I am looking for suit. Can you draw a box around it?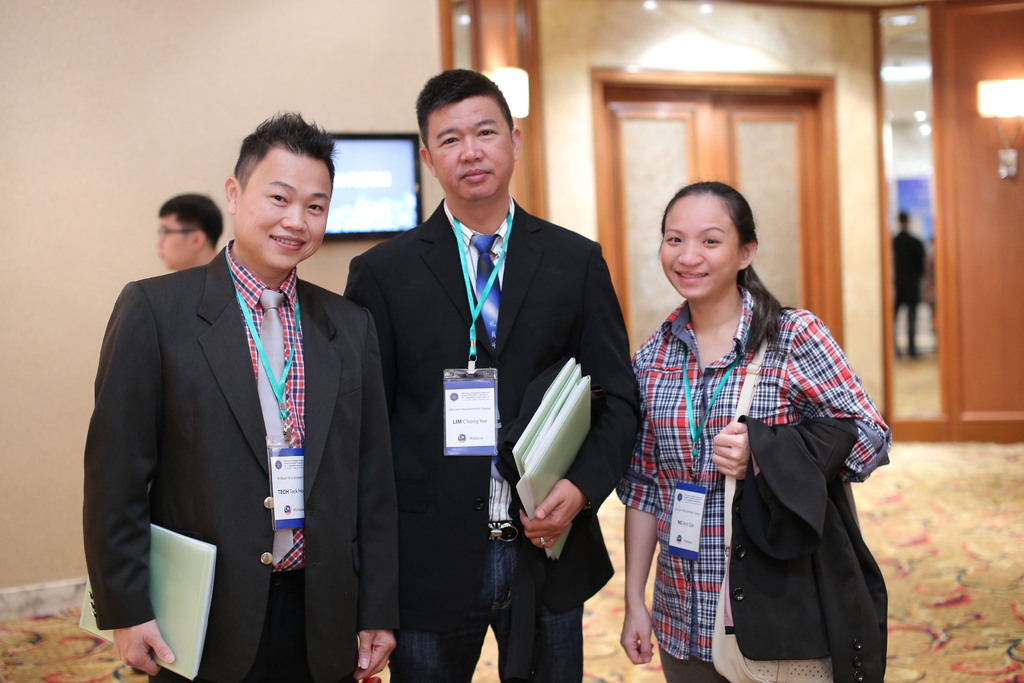
Sure, the bounding box is region(95, 150, 381, 680).
